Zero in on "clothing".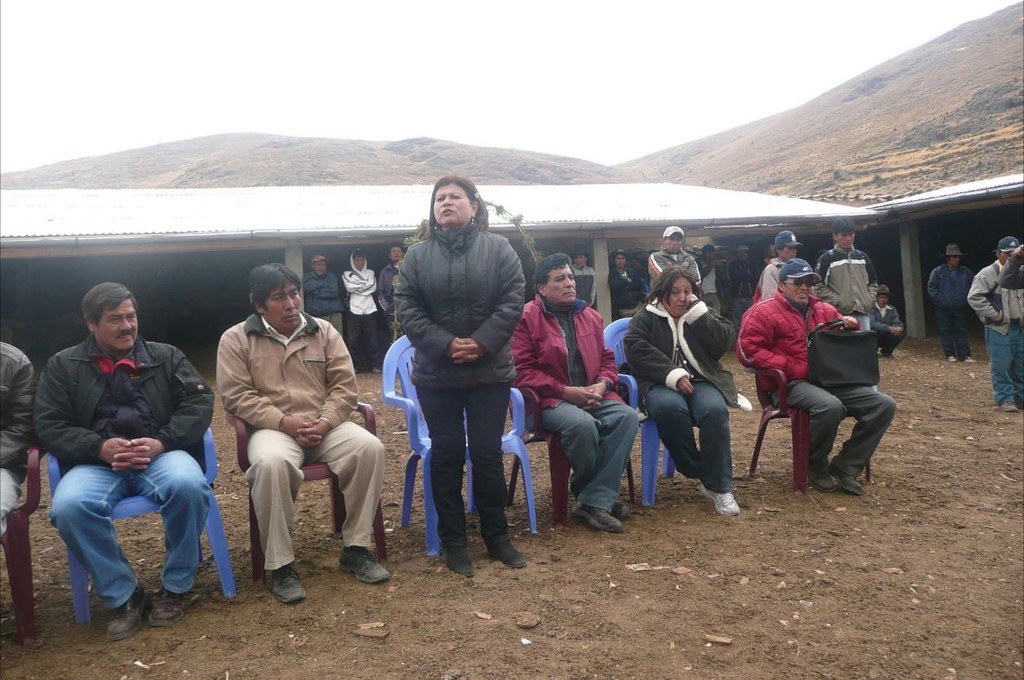
Zeroed in: box(739, 290, 897, 478).
